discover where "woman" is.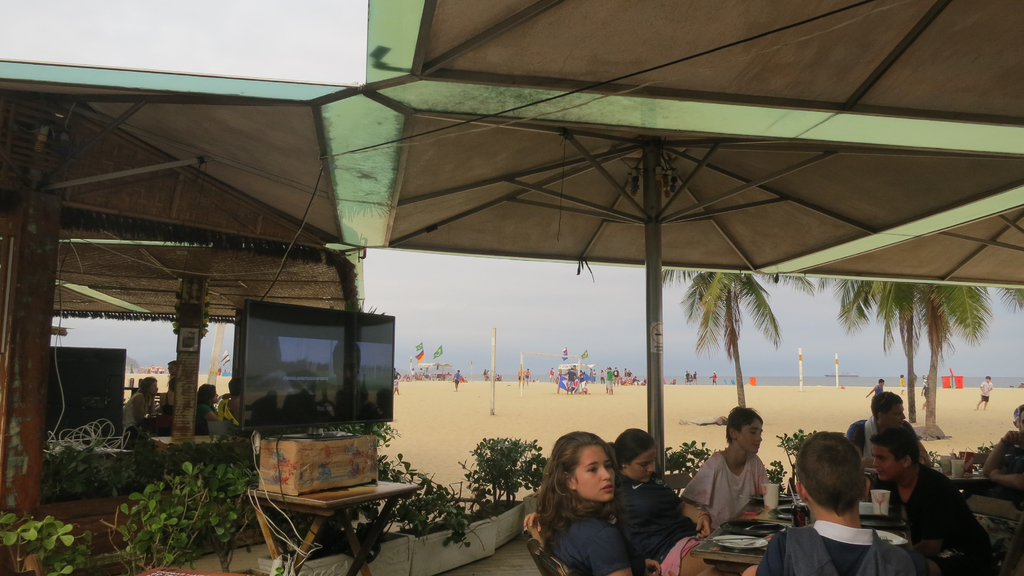
Discovered at [x1=196, y1=383, x2=221, y2=438].
